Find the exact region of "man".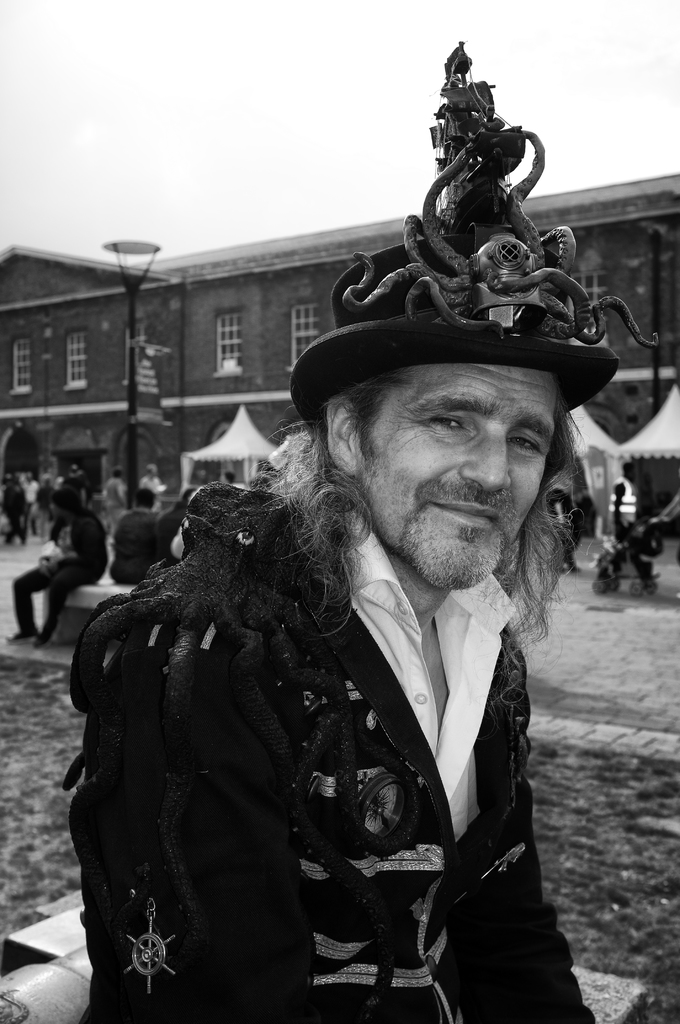
Exact region: 103, 488, 175, 581.
